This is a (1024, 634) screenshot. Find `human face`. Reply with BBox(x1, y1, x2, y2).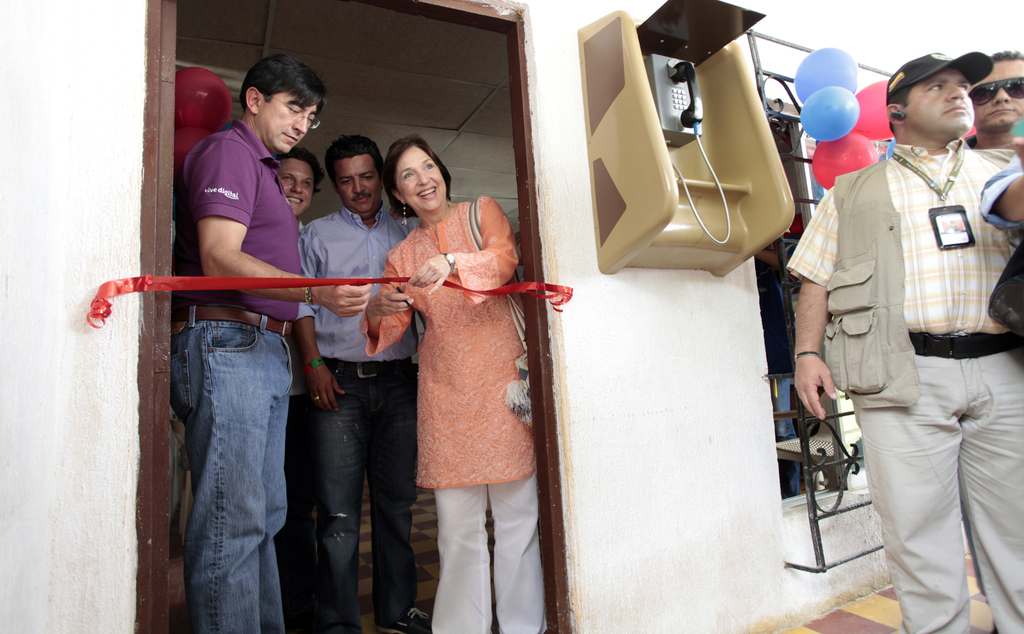
BBox(966, 55, 1023, 132).
